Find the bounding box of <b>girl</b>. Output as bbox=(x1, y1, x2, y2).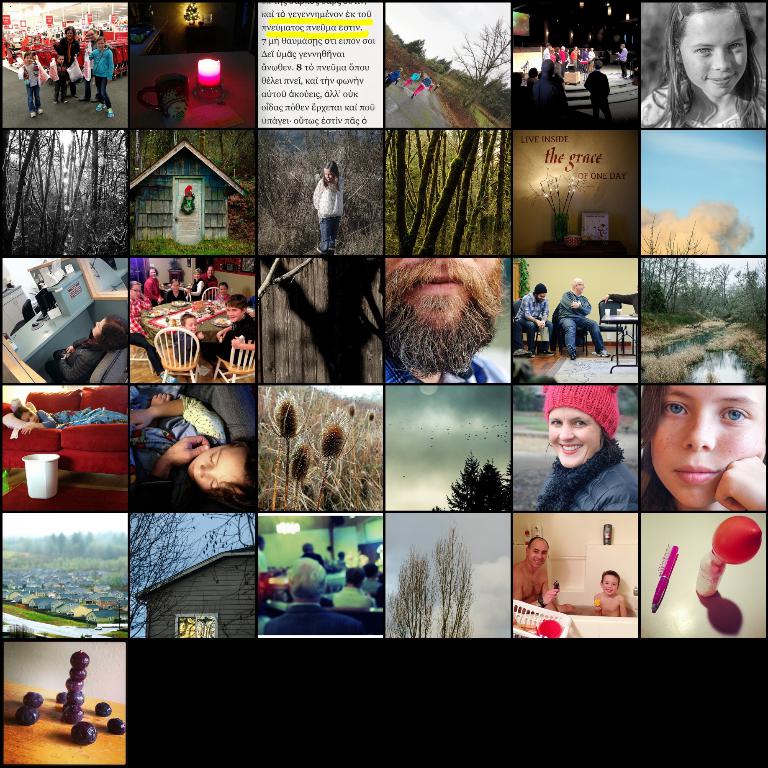
bbox=(13, 406, 128, 433).
